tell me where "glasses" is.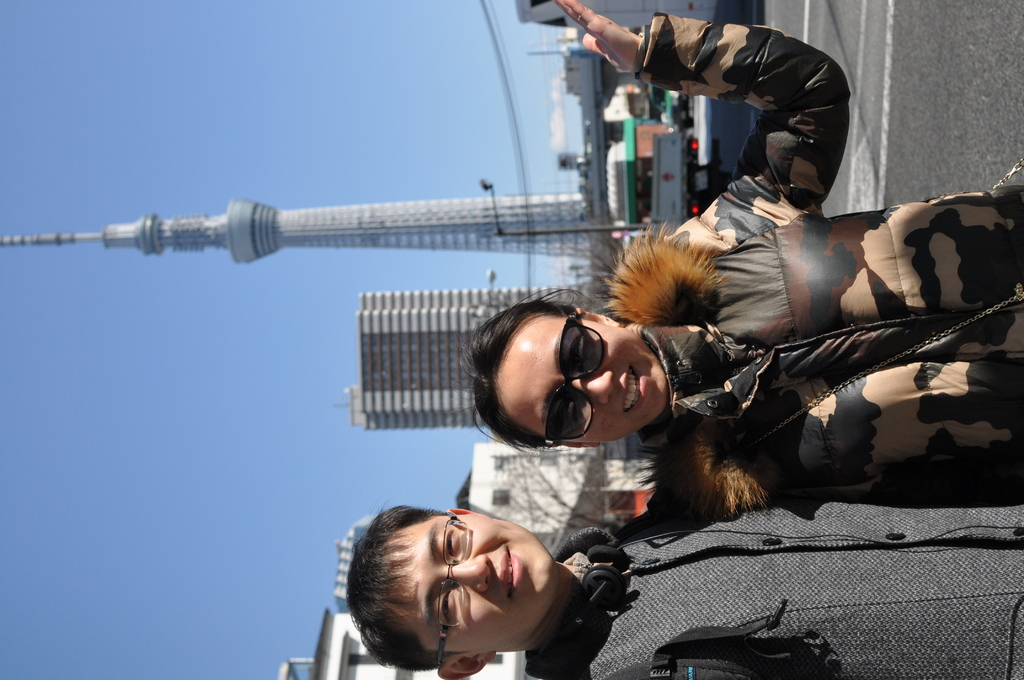
"glasses" is at 442 518 459 646.
